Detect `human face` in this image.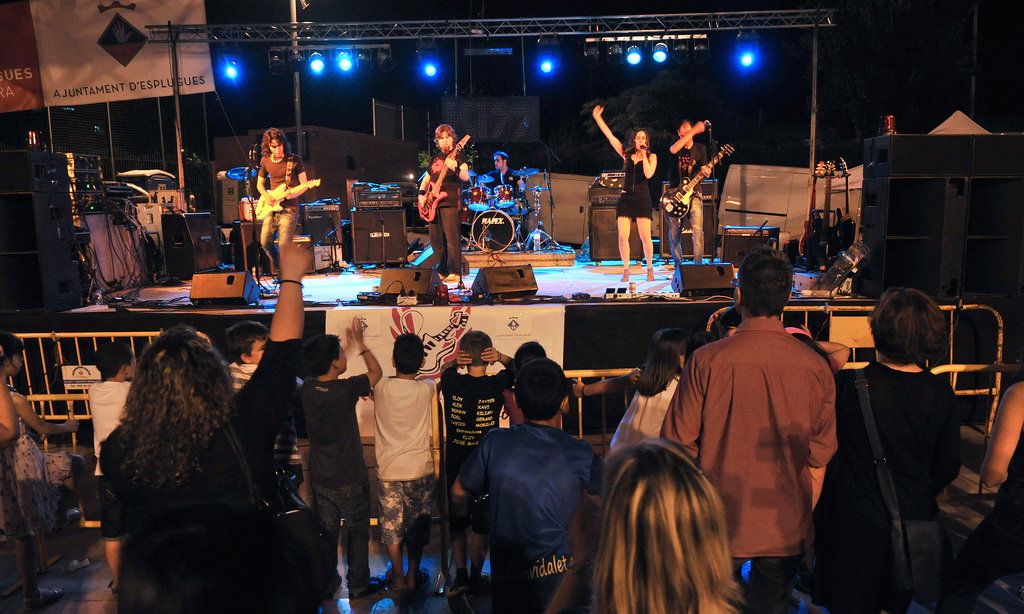
Detection: x1=337, y1=346, x2=347, y2=373.
